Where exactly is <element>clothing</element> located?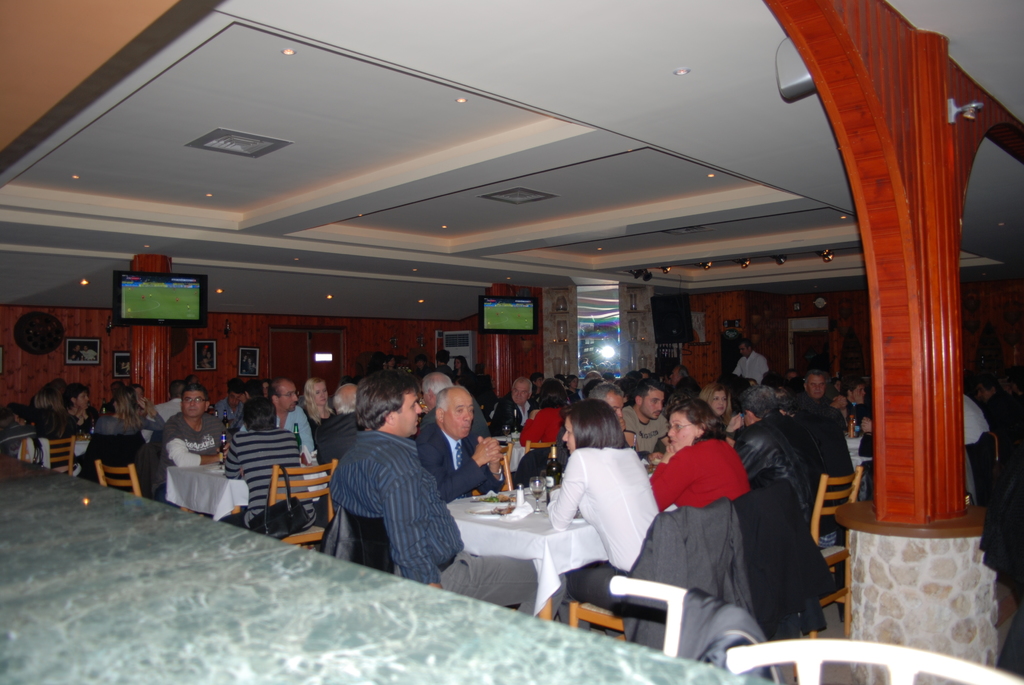
Its bounding box is (x1=54, y1=393, x2=95, y2=436).
